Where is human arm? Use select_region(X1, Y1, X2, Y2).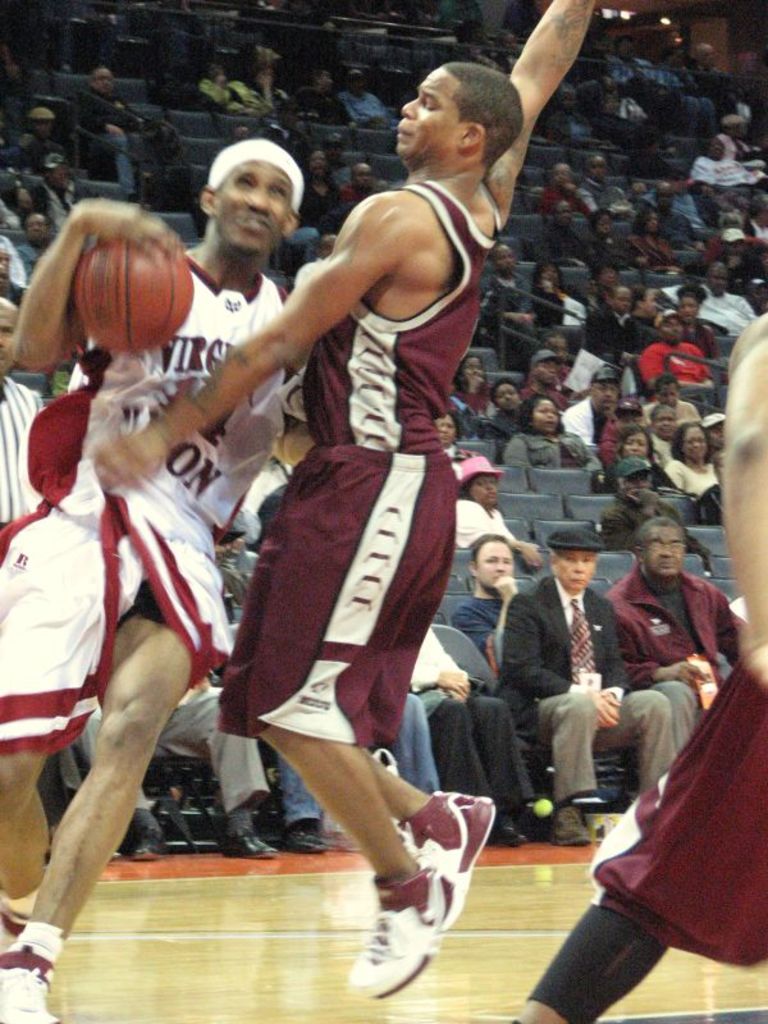
select_region(612, 556, 705, 717).
